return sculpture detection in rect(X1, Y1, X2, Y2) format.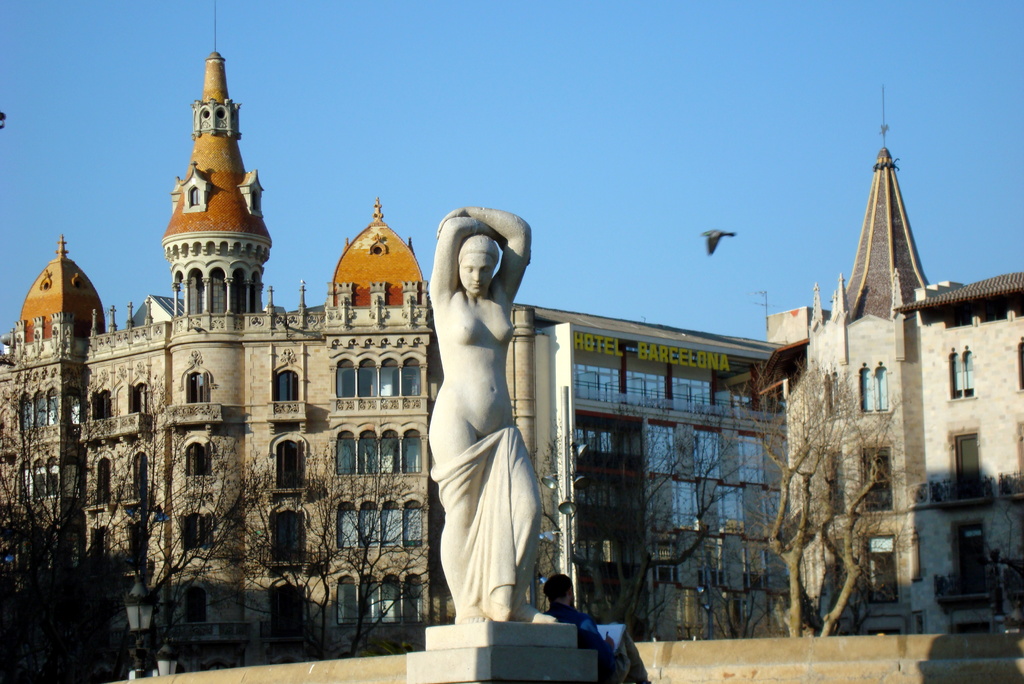
rect(411, 193, 563, 633).
